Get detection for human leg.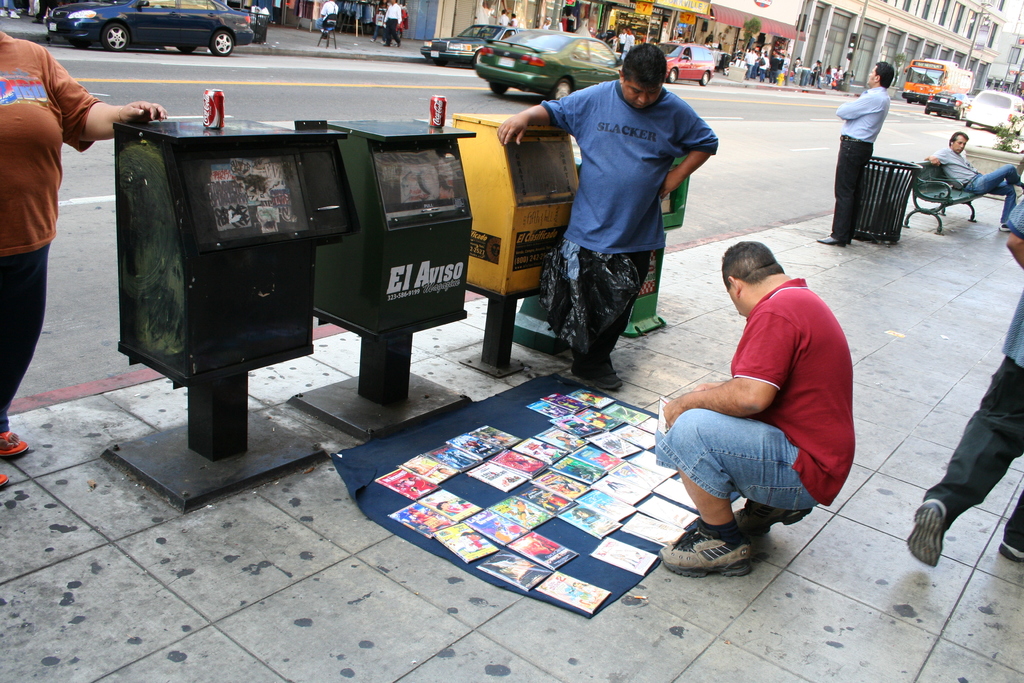
Detection: 909/352/1023/572.
